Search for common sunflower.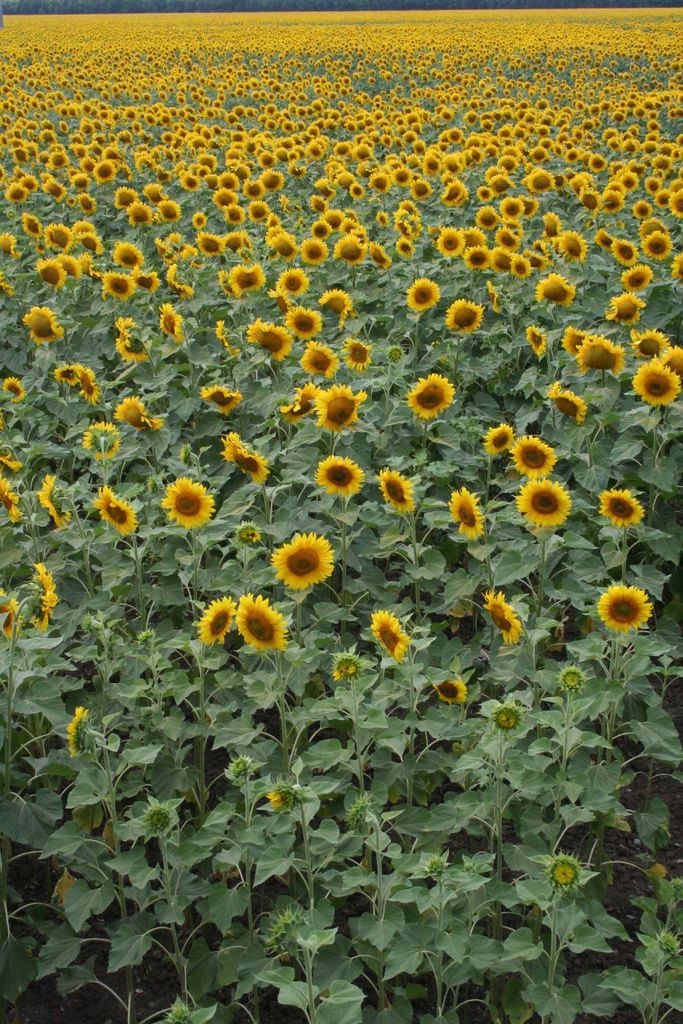
Found at crop(597, 484, 642, 526).
